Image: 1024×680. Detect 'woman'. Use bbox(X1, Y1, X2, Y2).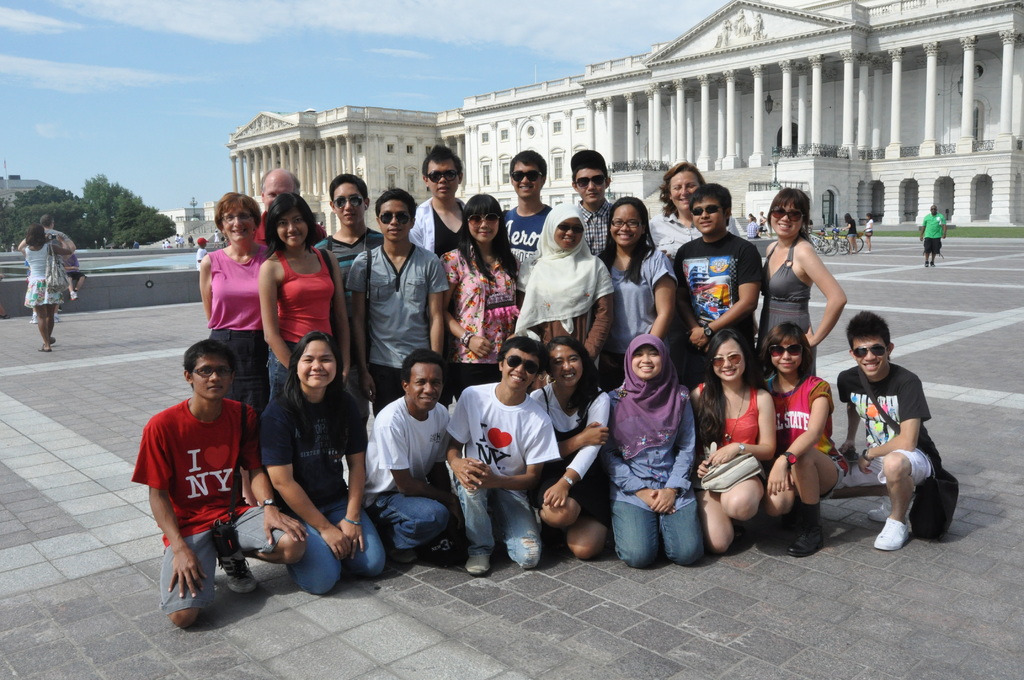
bbox(601, 190, 687, 391).
